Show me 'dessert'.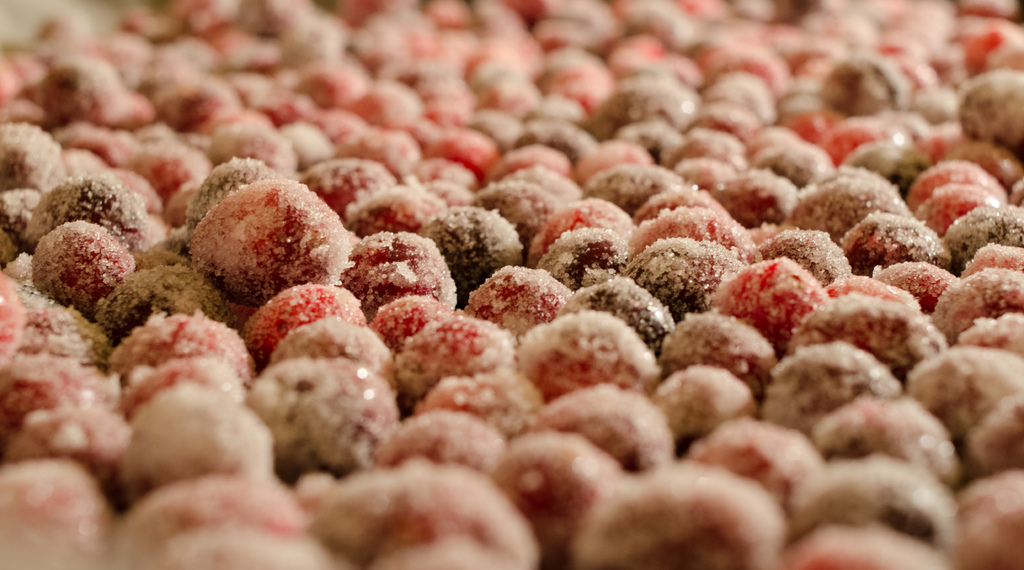
'dessert' is here: bbox=[579, 471, 777, 569].
